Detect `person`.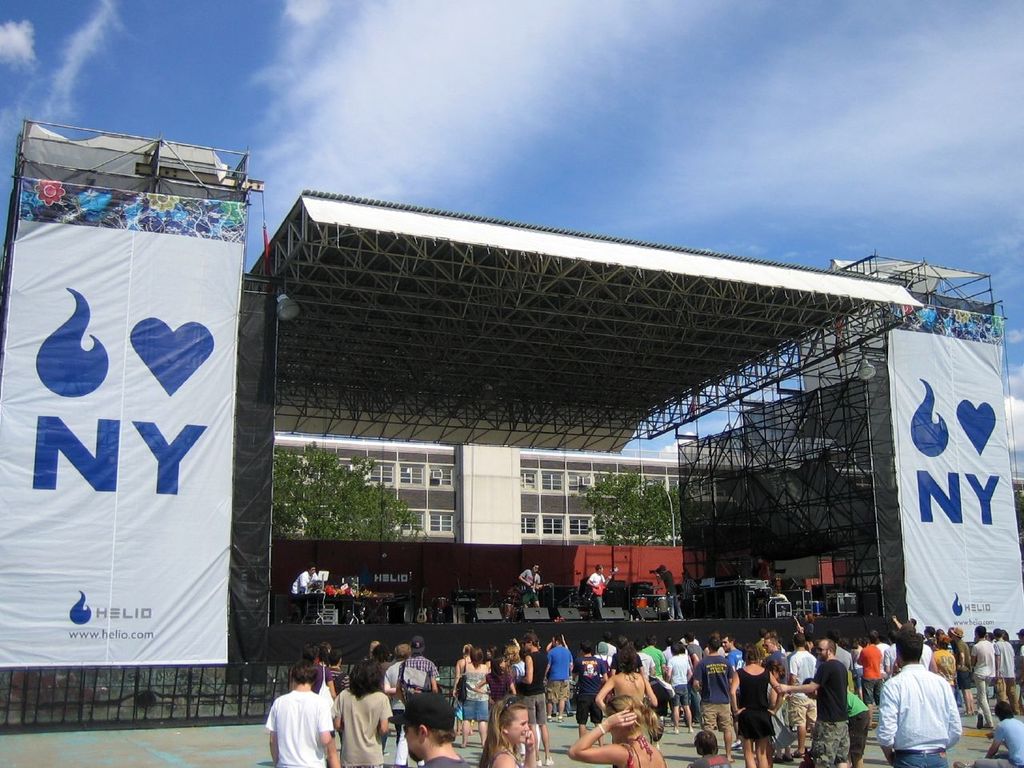
Detected at BBox(994, 629, 1020, 714).
